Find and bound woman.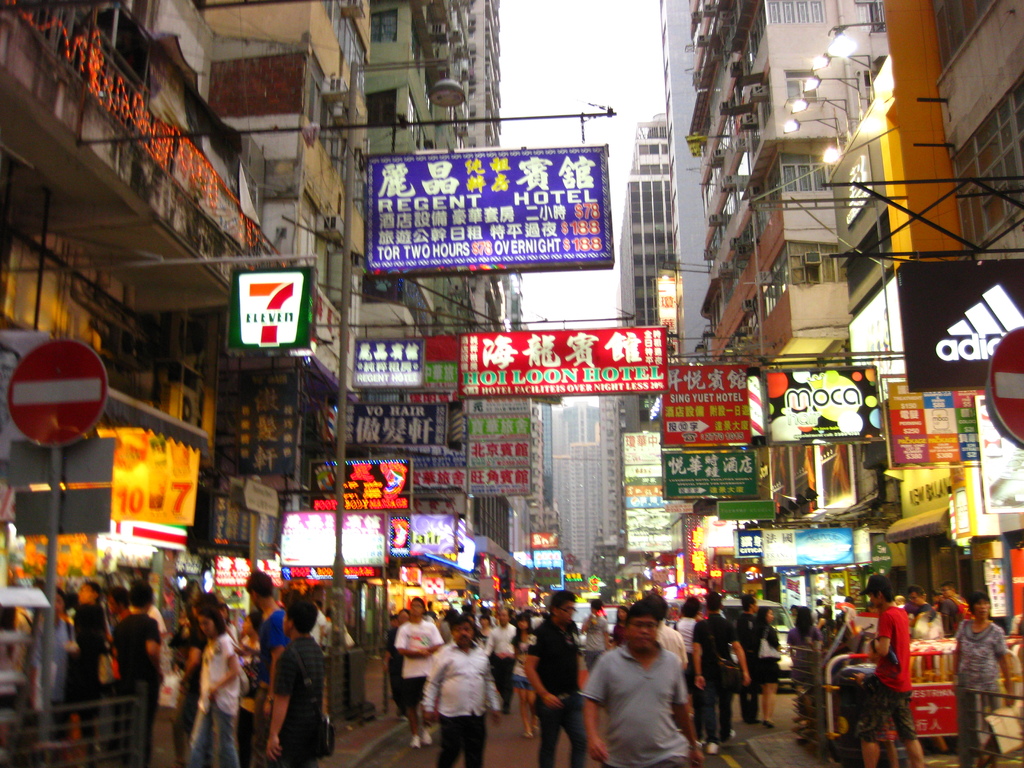
Bound: pyautogui.locateOnScreen(676, 592, 703, 743).
